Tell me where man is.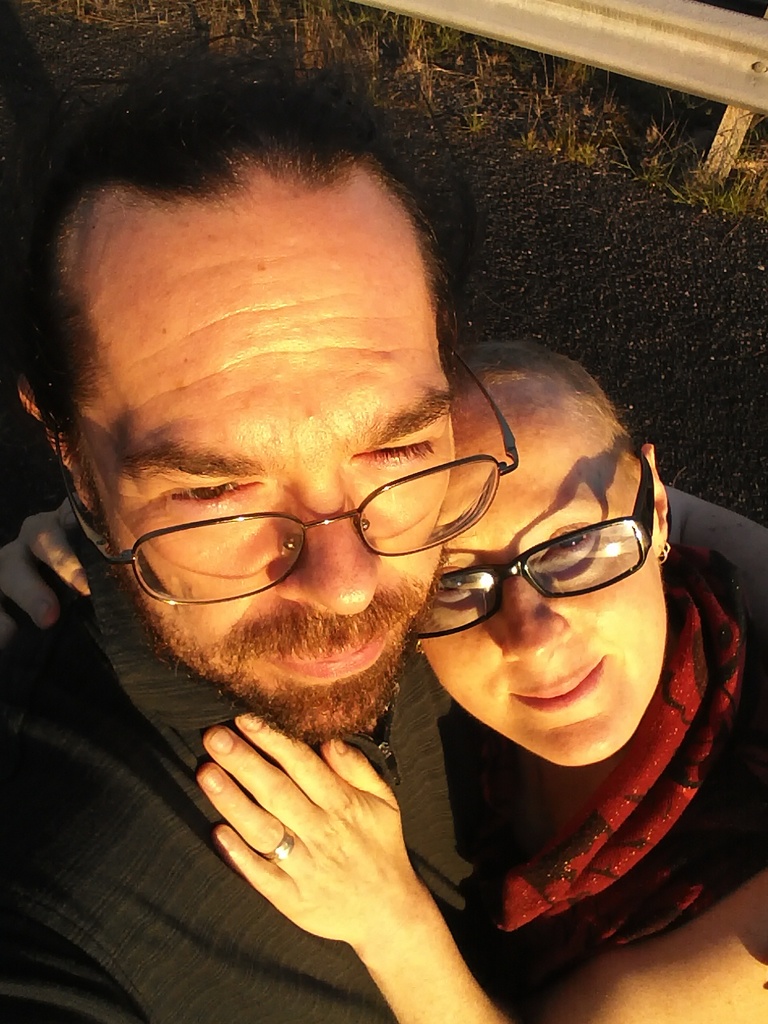
man is at (0,126,767,990).
